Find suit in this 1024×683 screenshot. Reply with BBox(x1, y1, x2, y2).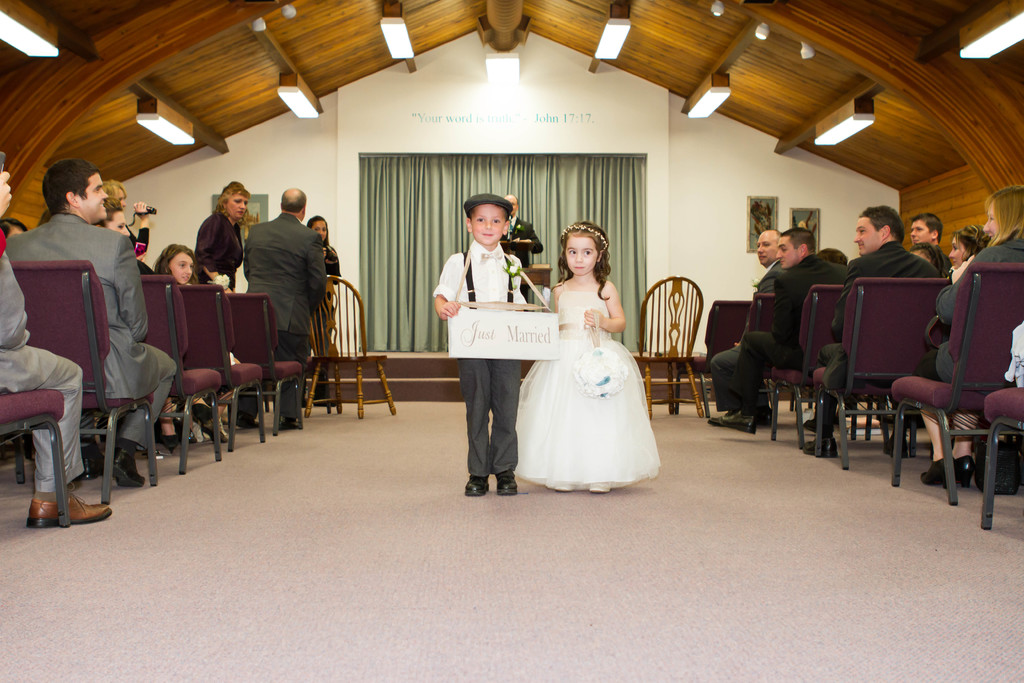
BBox(735, 247, 850, 403).
